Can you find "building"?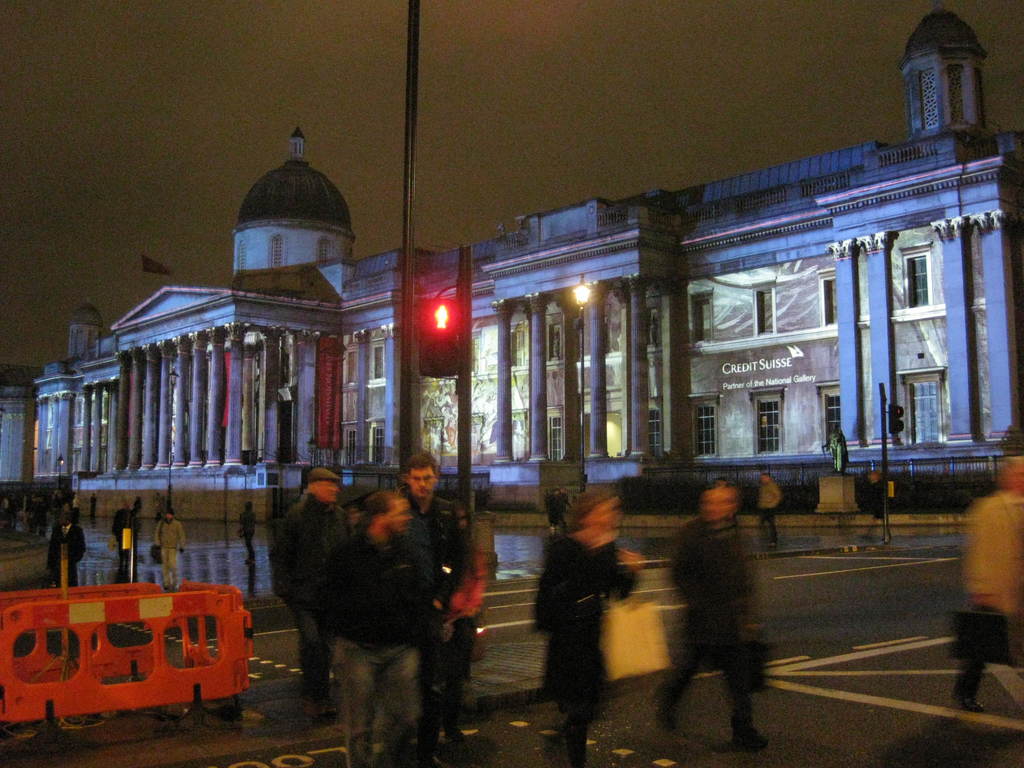
Yes, bounding box: crop(31, 1, 1023, 520).
